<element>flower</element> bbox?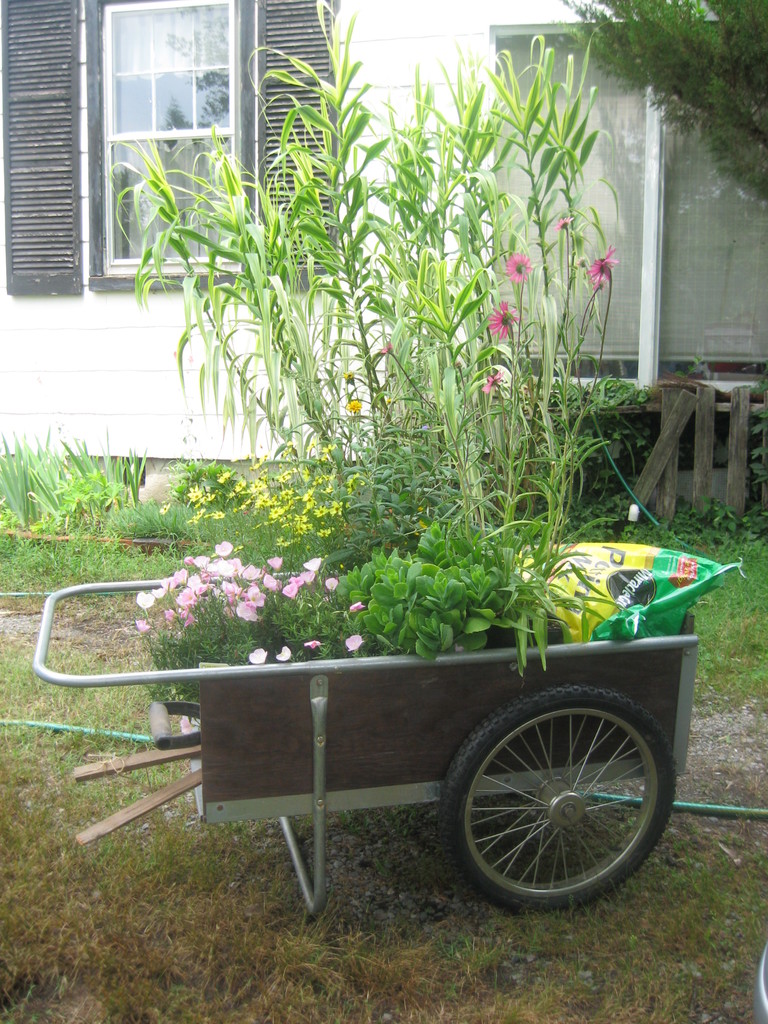
x1=153 y1=588 x2=165 y2=603
